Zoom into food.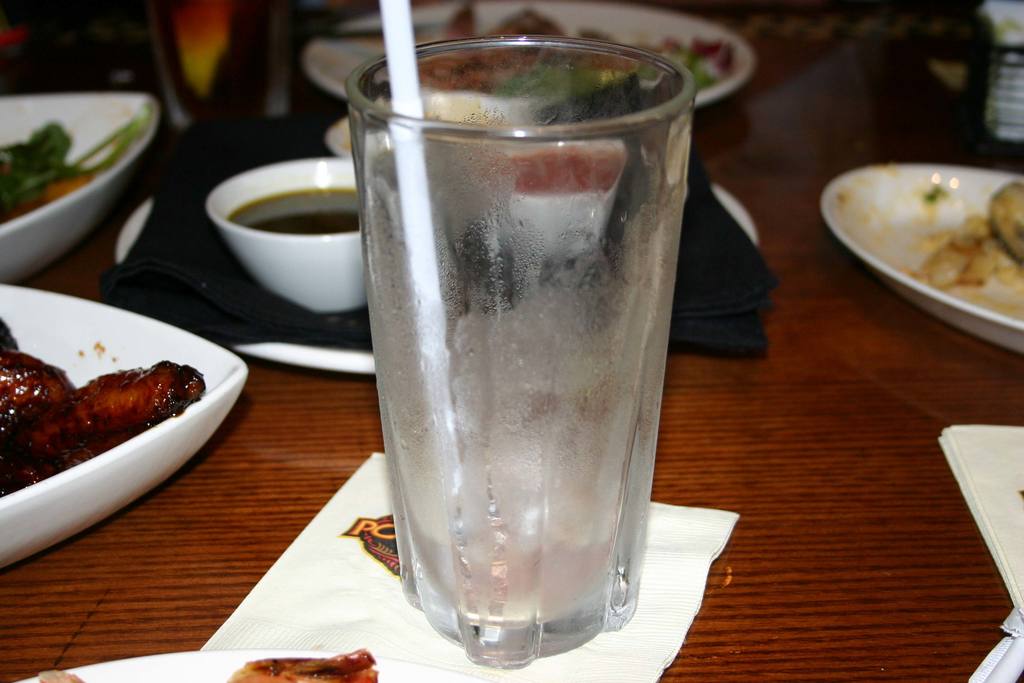
Zoom target: x1=17, y1=318, x2=233, y2=522.
